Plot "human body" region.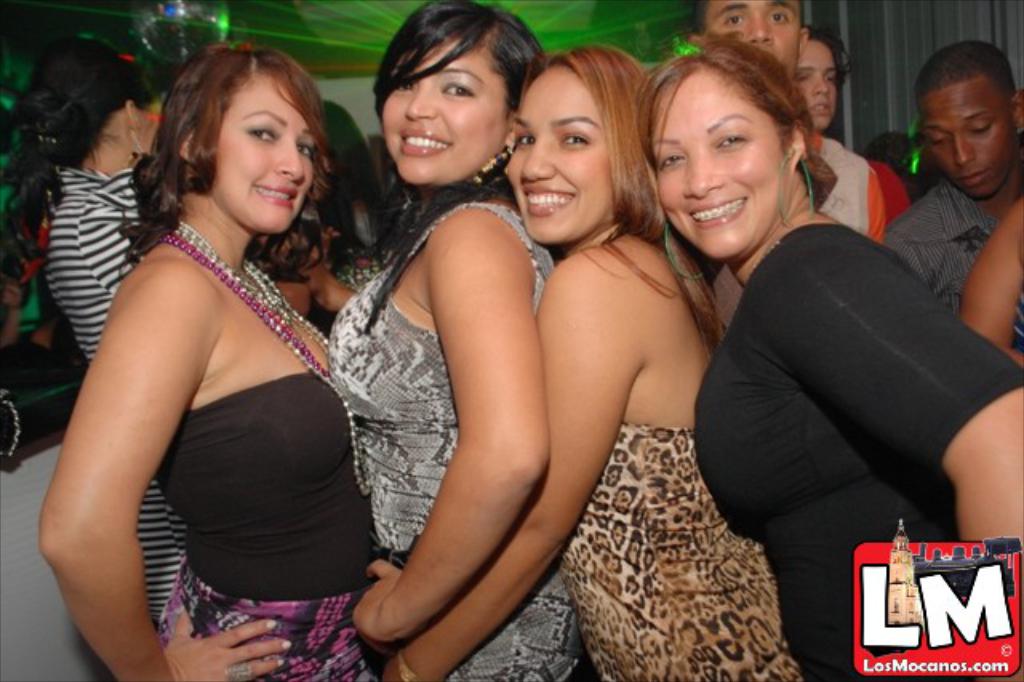
Plotted at region(691, 210, 1022, 680).
